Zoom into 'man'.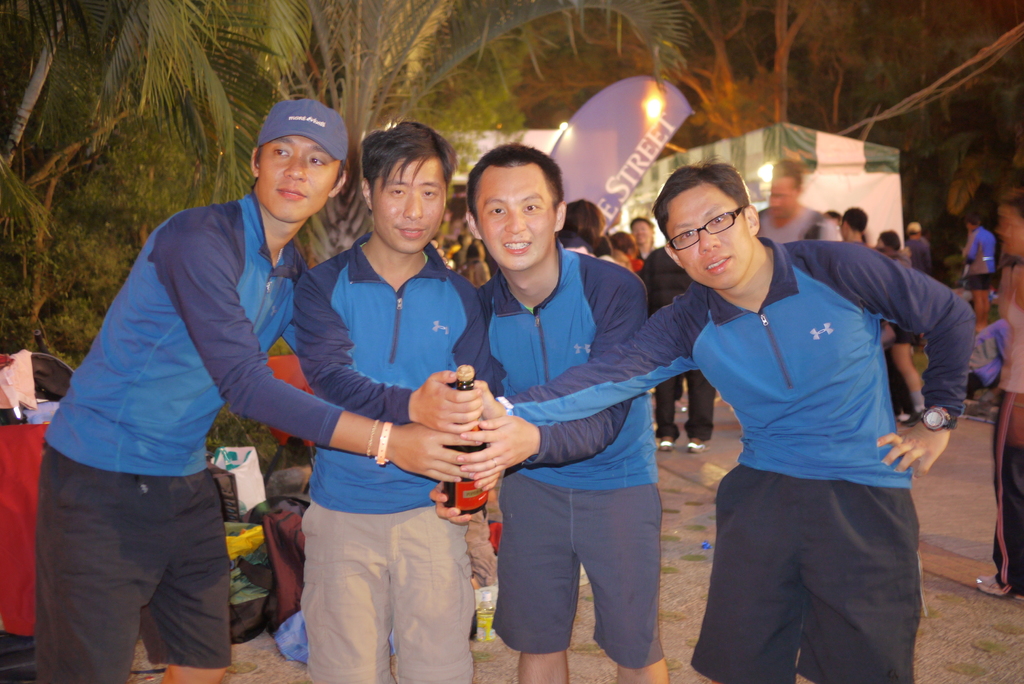
Zoom target: [left=837, top=205, right=865, bottom=247].
